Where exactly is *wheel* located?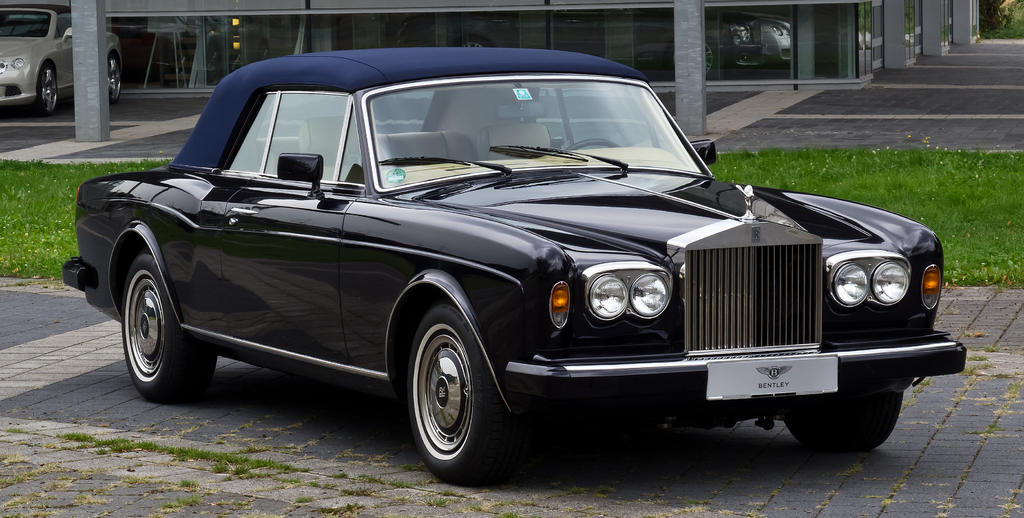
Its bounding box is {"left": 567, "top": 140, "right": 621, "bottom": 151}.
